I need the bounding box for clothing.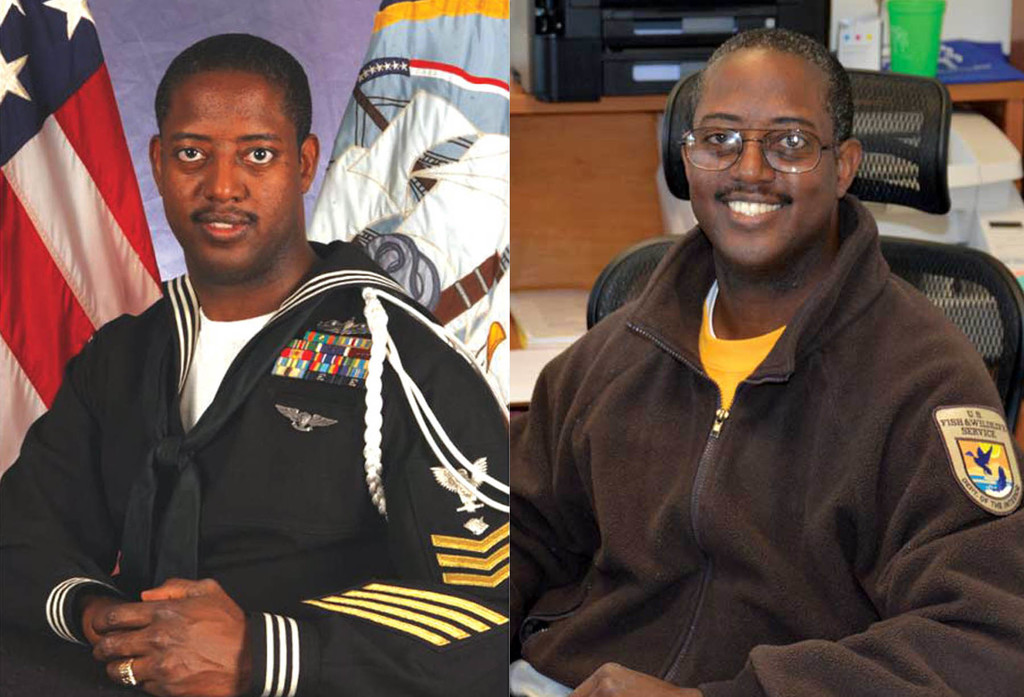
Here it is: (0,234,507,696).
